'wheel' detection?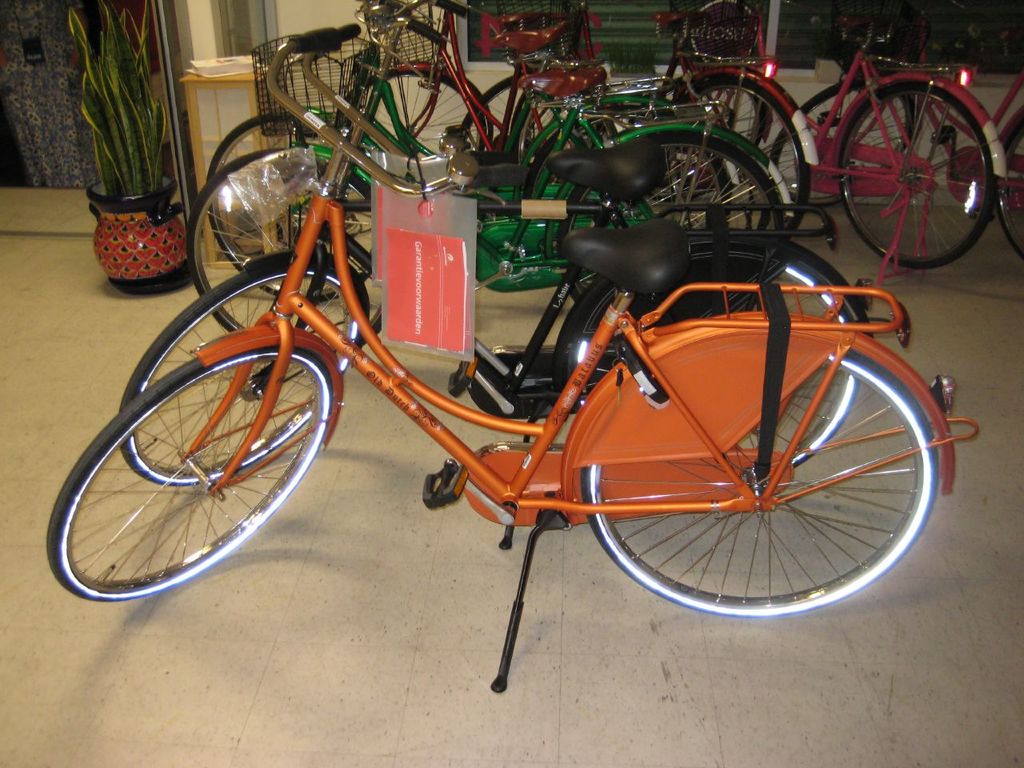
box(447, 66, 507, 154)
